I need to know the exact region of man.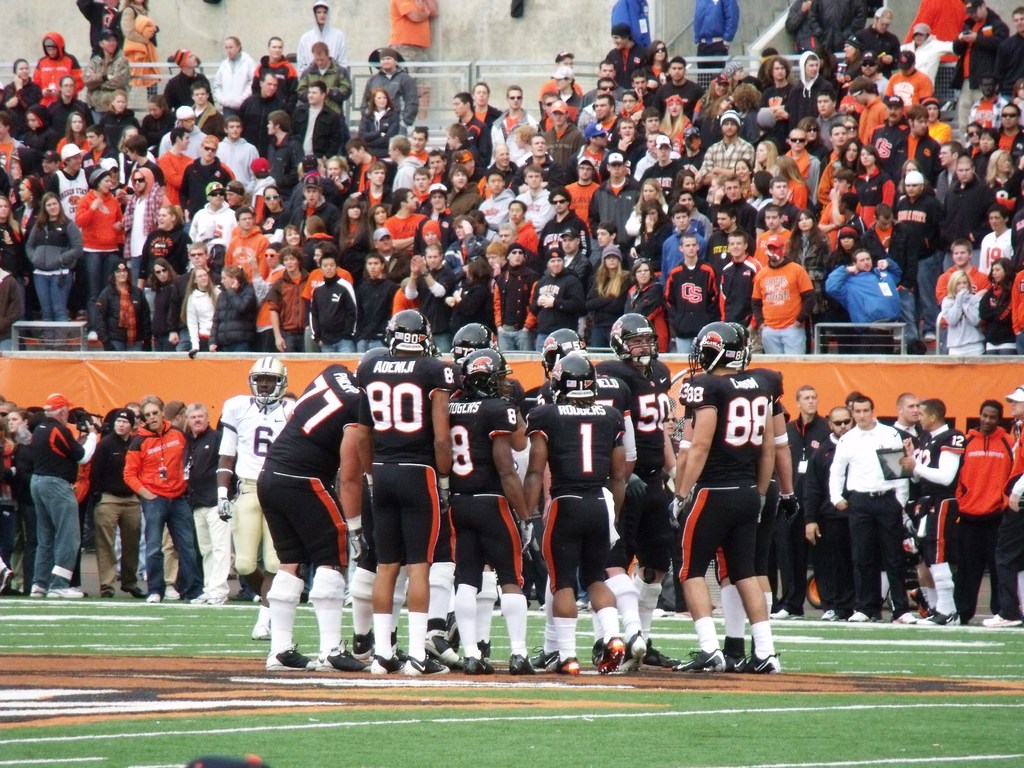
Region: 442, 126, 480, 180.
